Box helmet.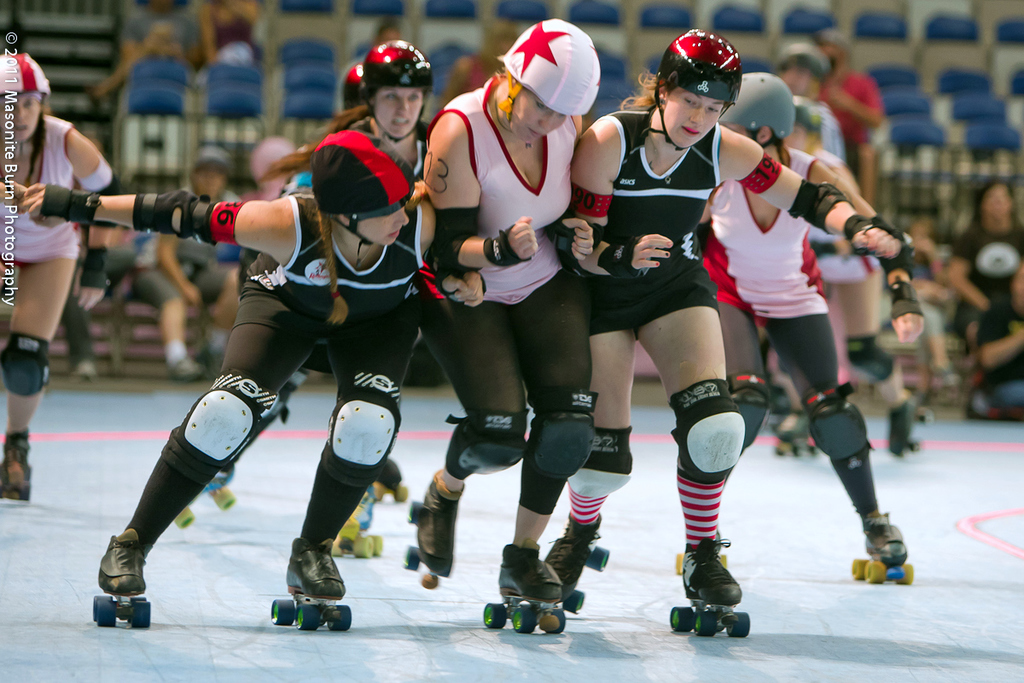
<region>496, 18, 602, 120</region>.
